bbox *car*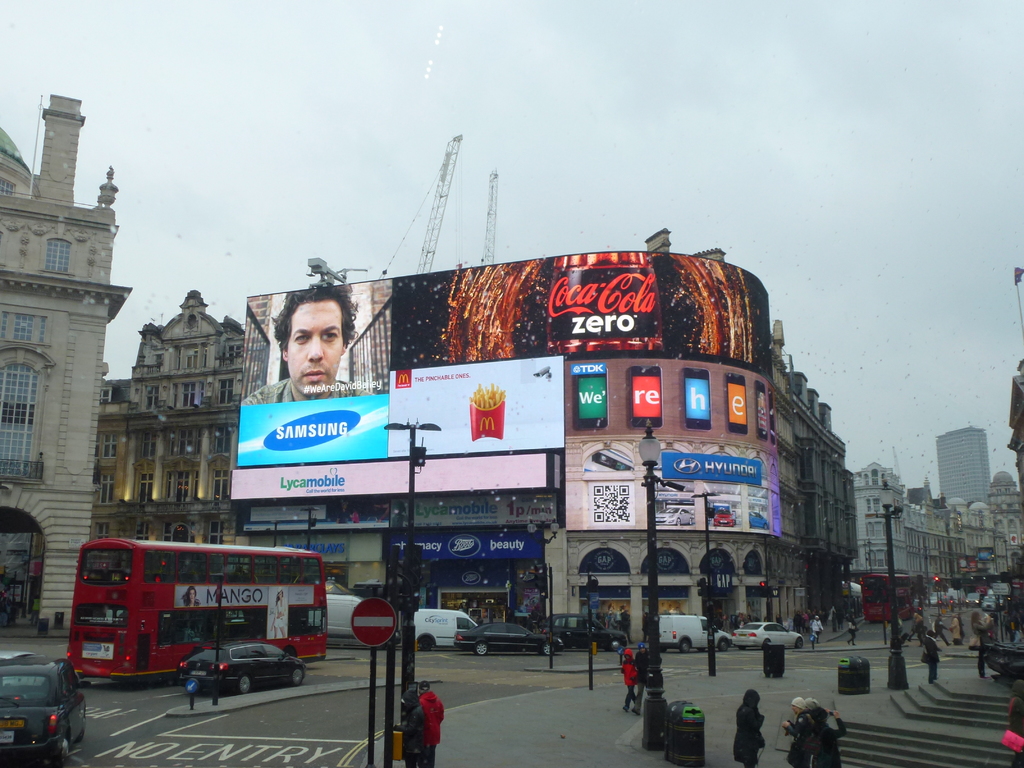
rect(178, 643, 307, 696)
